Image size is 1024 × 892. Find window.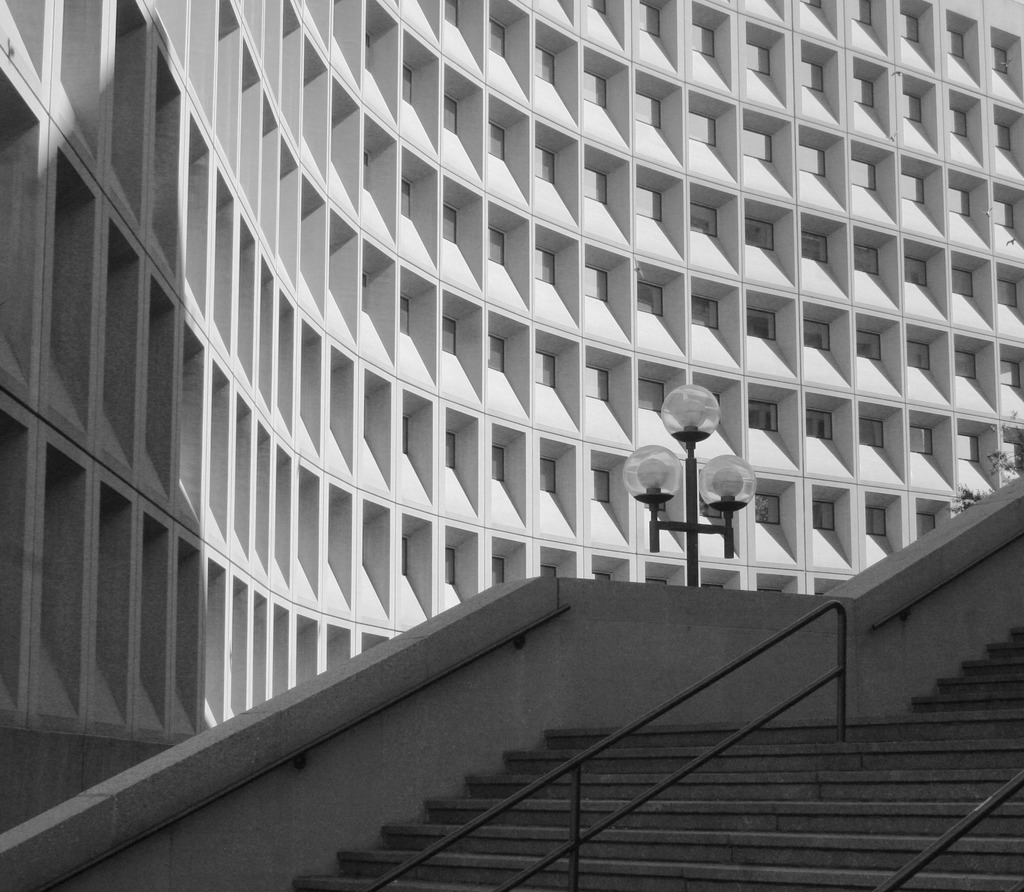
BBox(583, 0, 609, 16).
